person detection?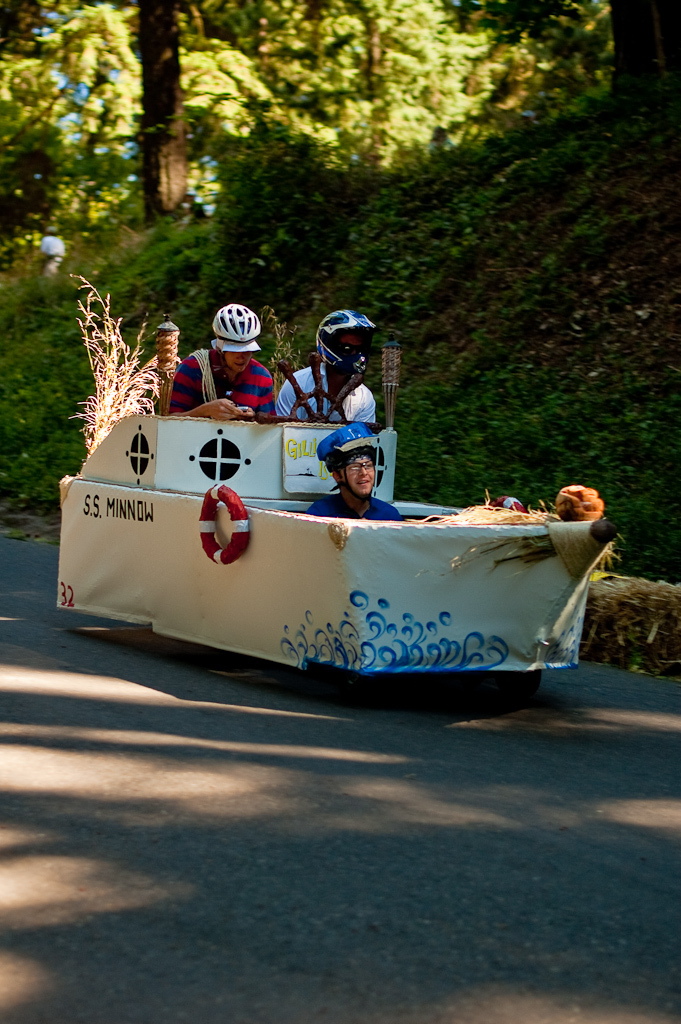
x1=271 y1=299 x2=381 y2=425
